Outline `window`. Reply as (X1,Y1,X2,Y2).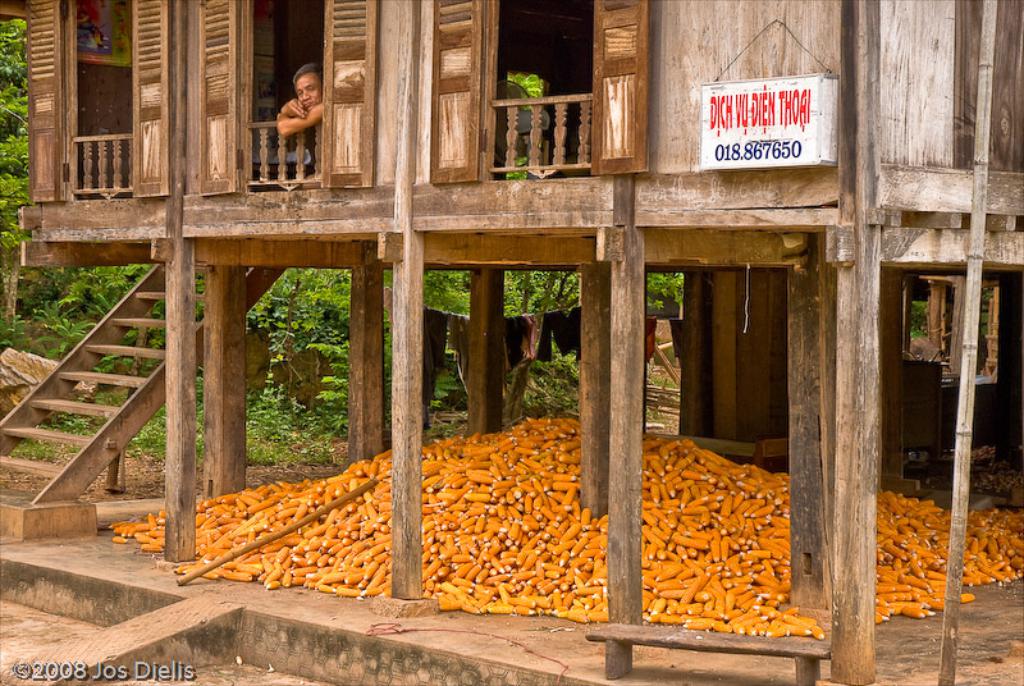
(15,0,174,196).
